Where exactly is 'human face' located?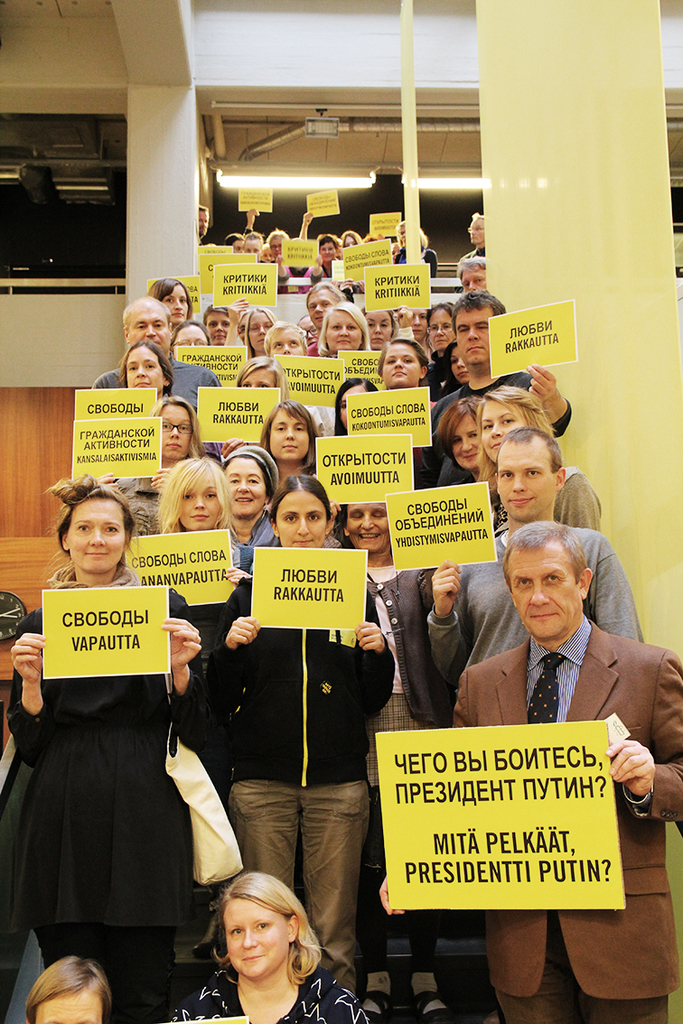
Its bounding box is (left=266, top=252, right=276, bottom=259).
